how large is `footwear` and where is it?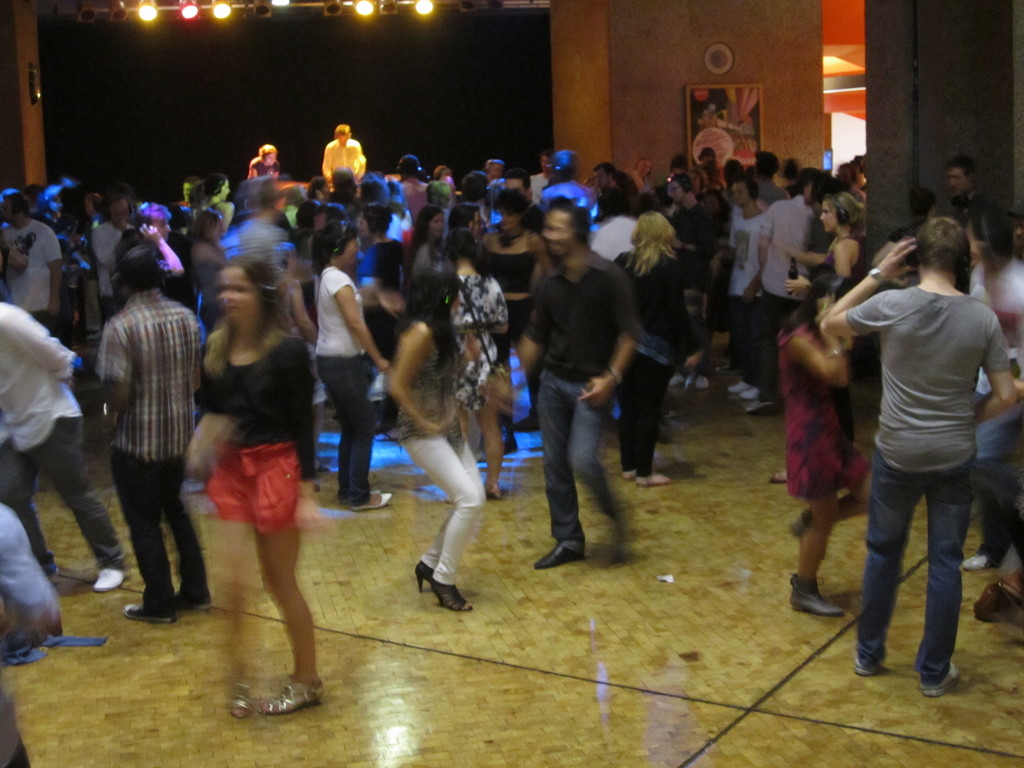
Bounding box: pyautogui.locateOnScreen(120, 604, 161, 620).
